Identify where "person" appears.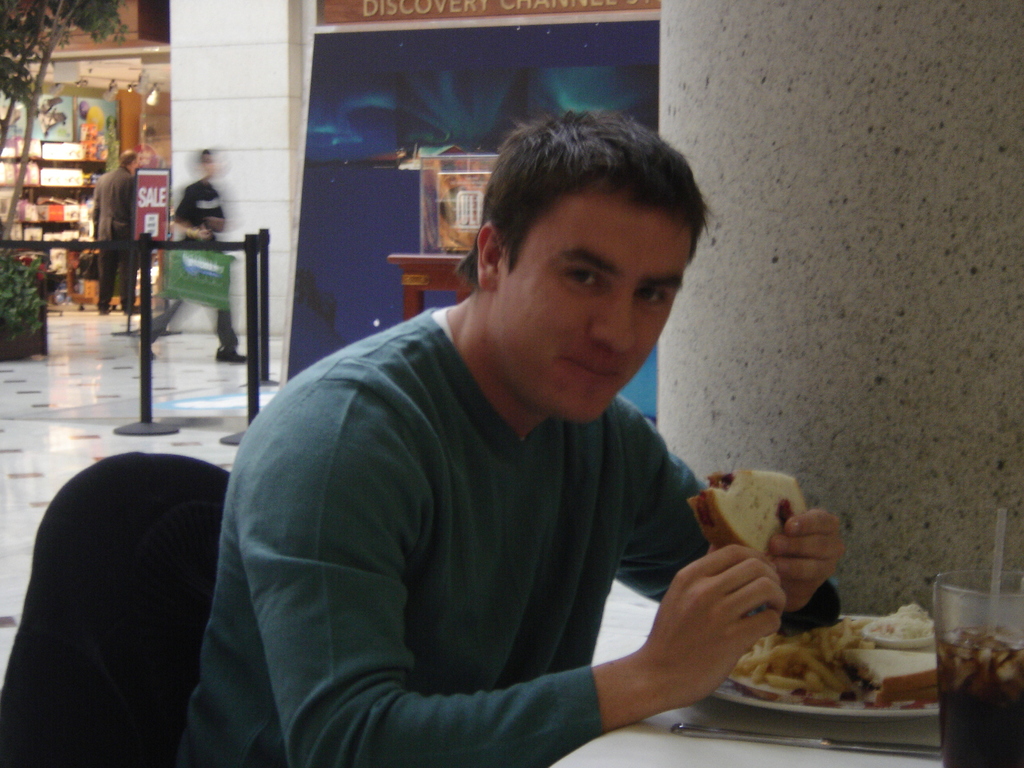
Appears at l=173, t=102, r=844, b=767.
